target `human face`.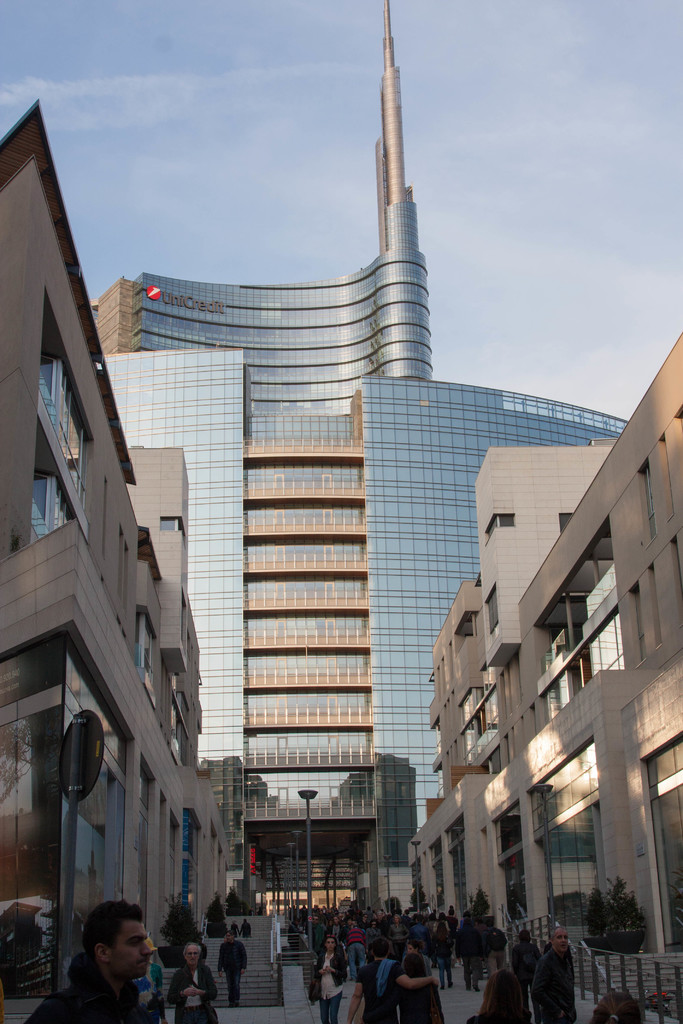
Target region: [325,937,332,956].
